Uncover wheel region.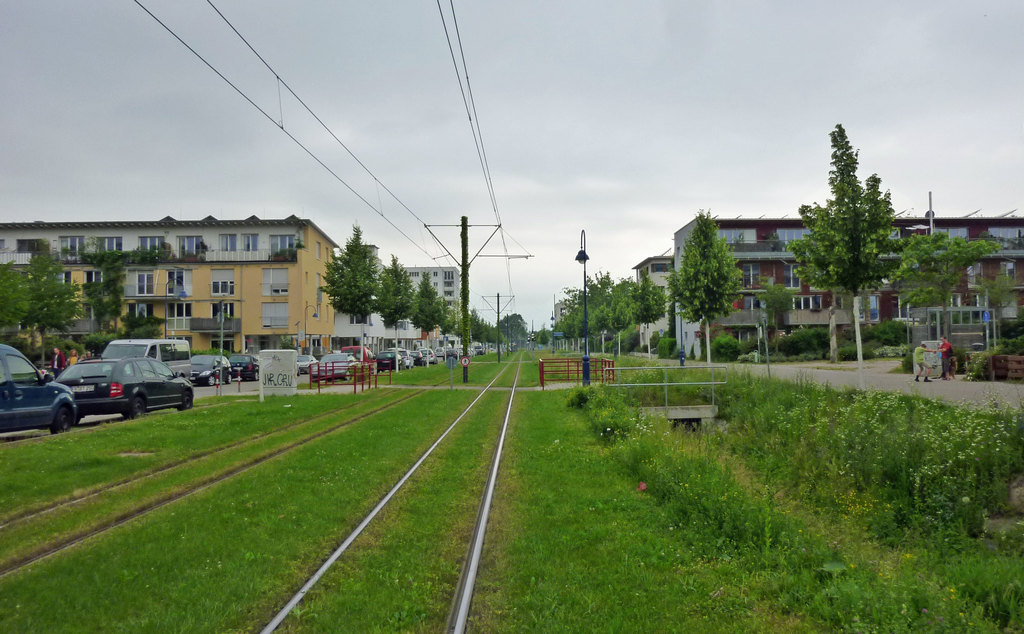
Uncovered: bbox(343, 373, 349, 380).
